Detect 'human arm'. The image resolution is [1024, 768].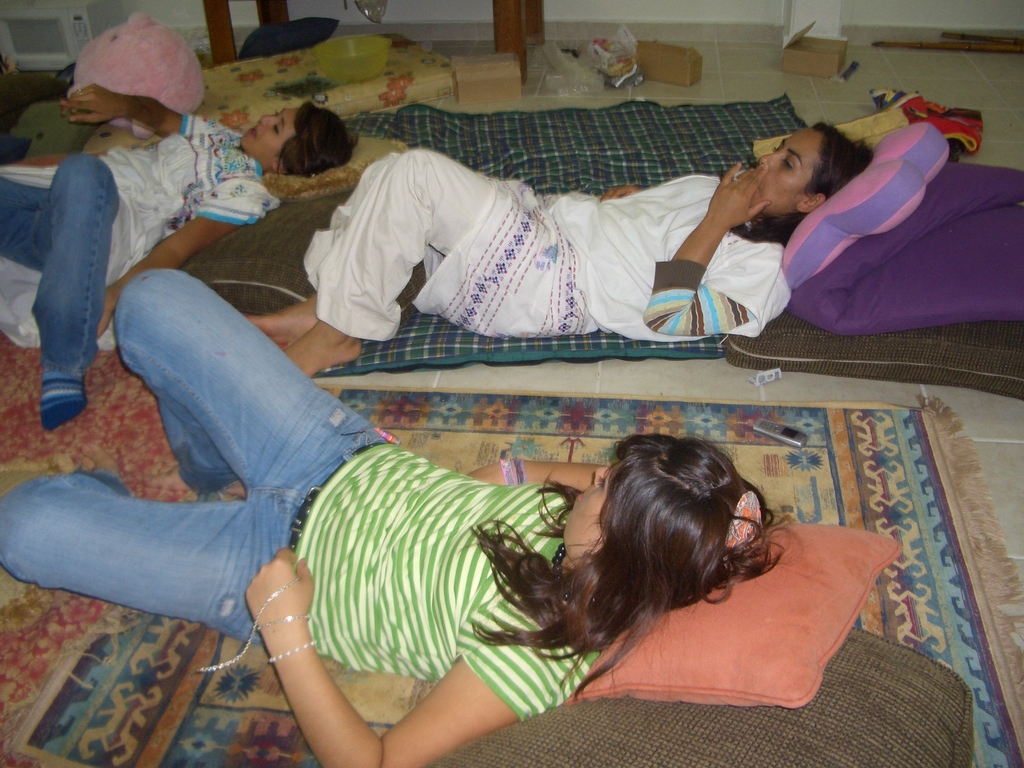
box(242, 540, 575, 767).
